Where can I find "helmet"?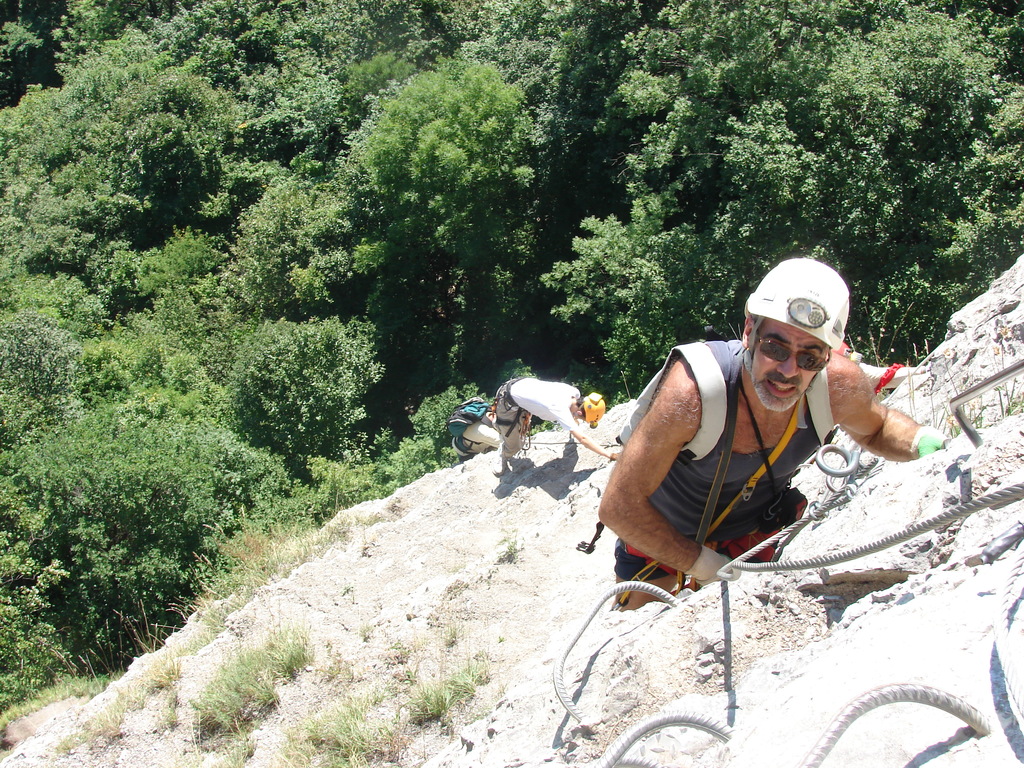
You can find it at (left=579, top=393, right=605, bottom=430).
